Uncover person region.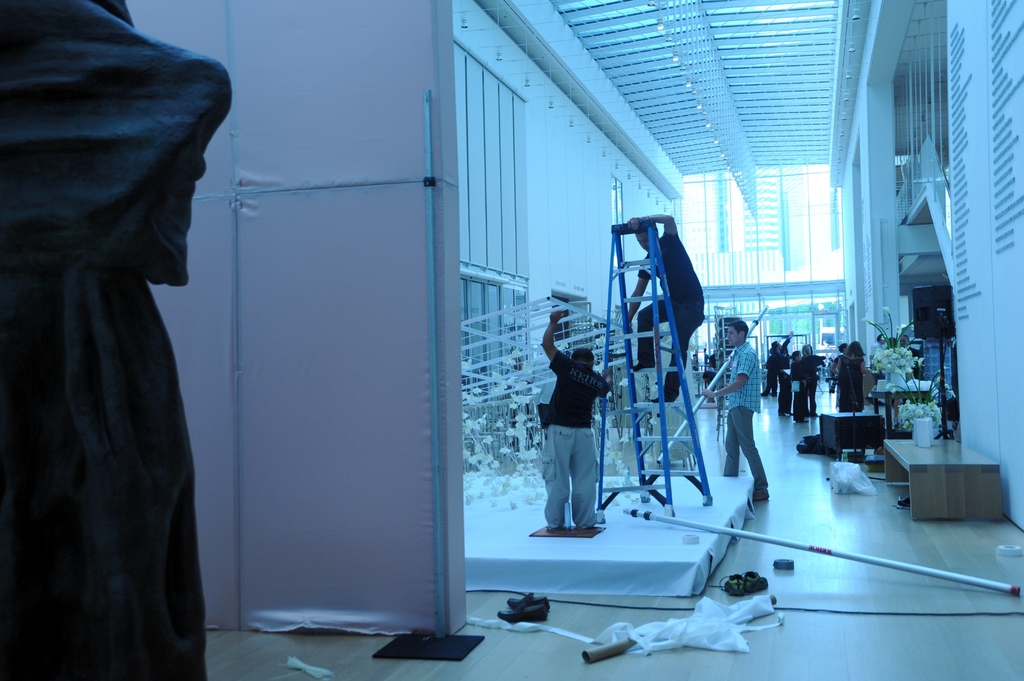
Uncovered: rect(771, 329, 794, 415).
